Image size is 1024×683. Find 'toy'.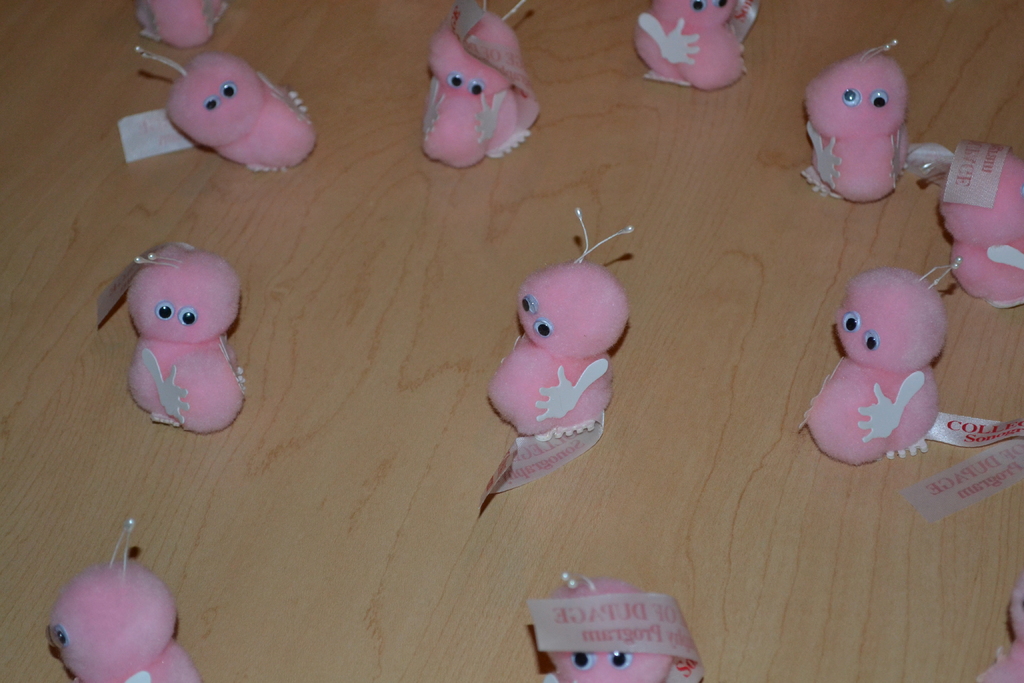
rect(801, 251, 964, 495).
